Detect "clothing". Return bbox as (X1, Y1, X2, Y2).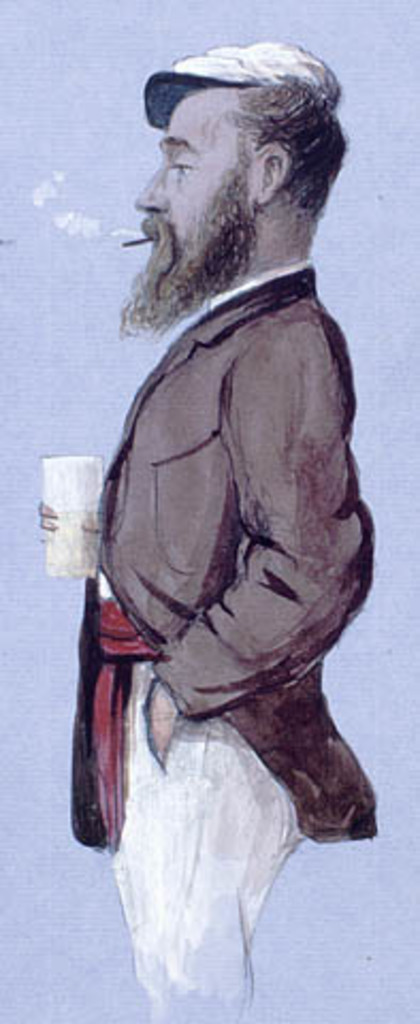
(64, 260, 377, 1022).
